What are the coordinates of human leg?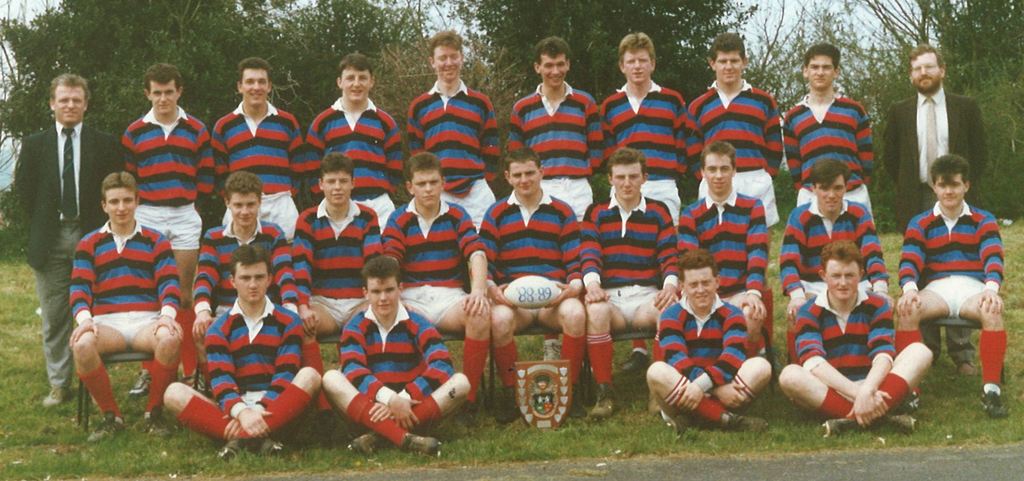
[x1=956, y1=288, x2=1007, y2=409].
